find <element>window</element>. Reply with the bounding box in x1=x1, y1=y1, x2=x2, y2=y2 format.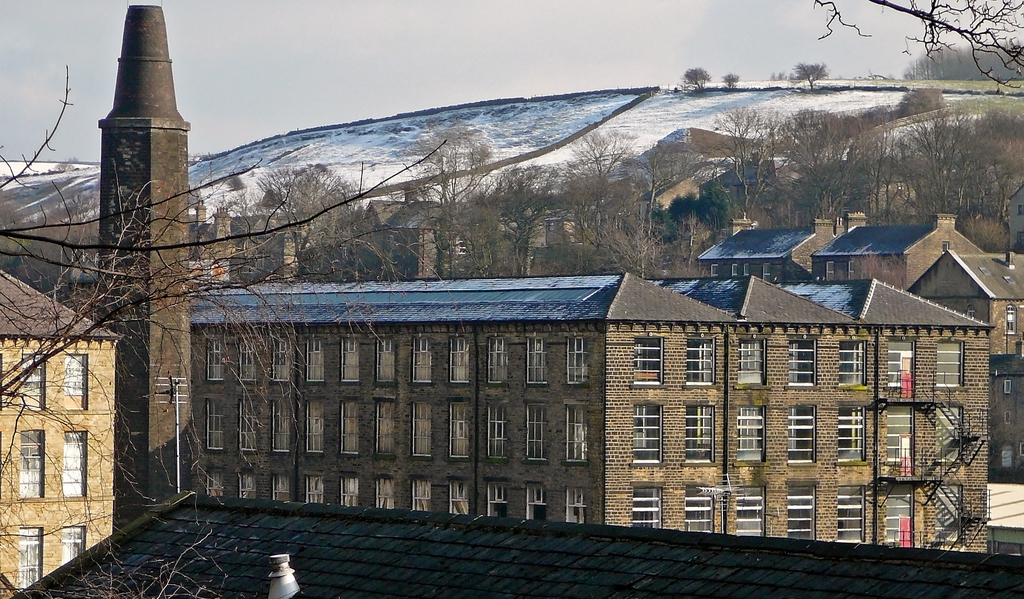
x1=726, y1=399, x2=764, y2=461.
